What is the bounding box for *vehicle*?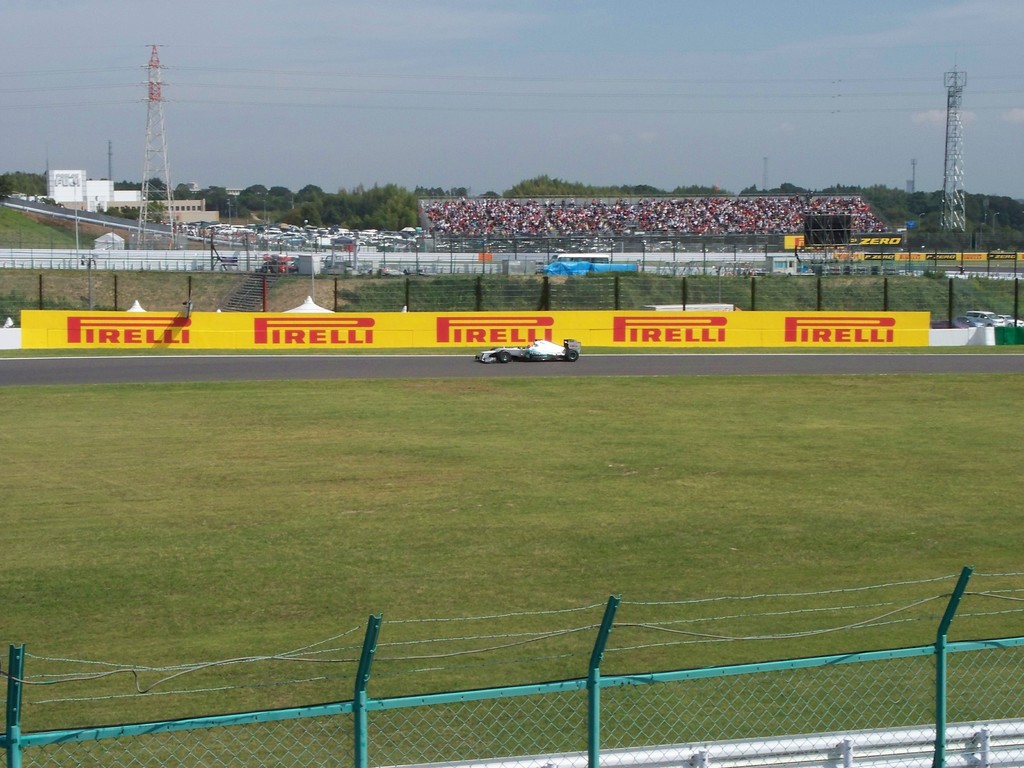
(260, 252, 295, 276).
